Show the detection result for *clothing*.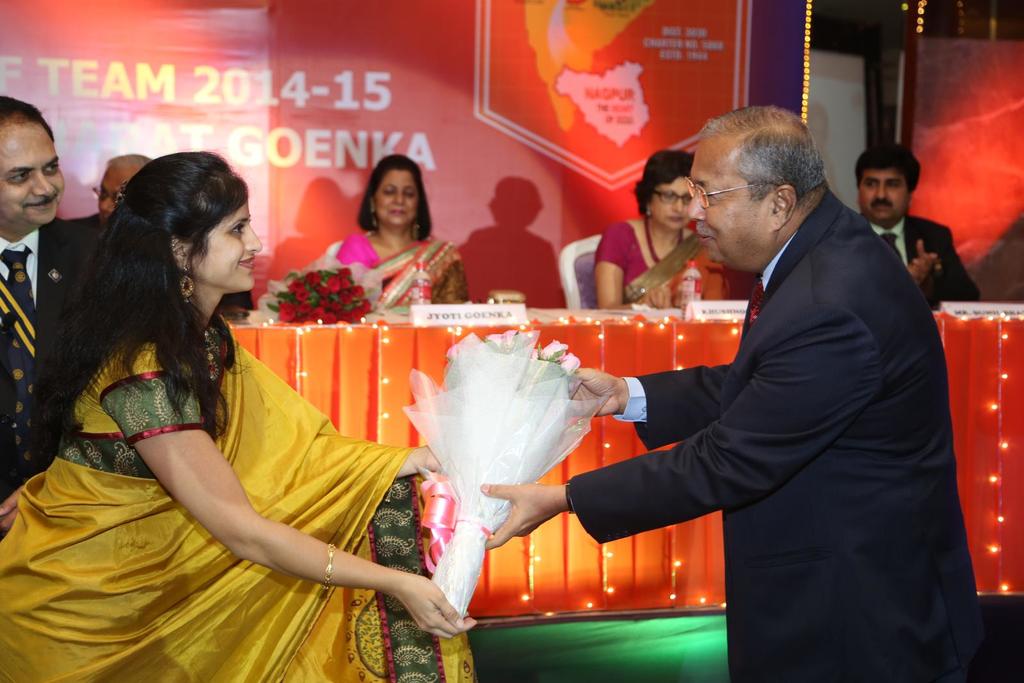
l=0, t=214, r=102, b=507.
